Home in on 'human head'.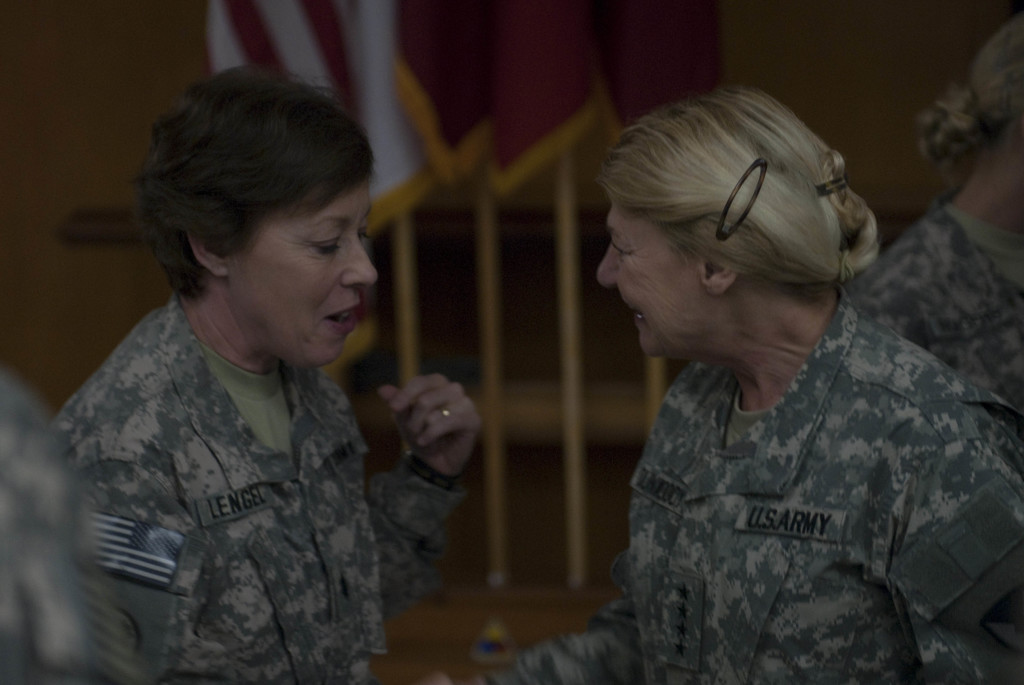
Homed in at 589 72 874 369.
